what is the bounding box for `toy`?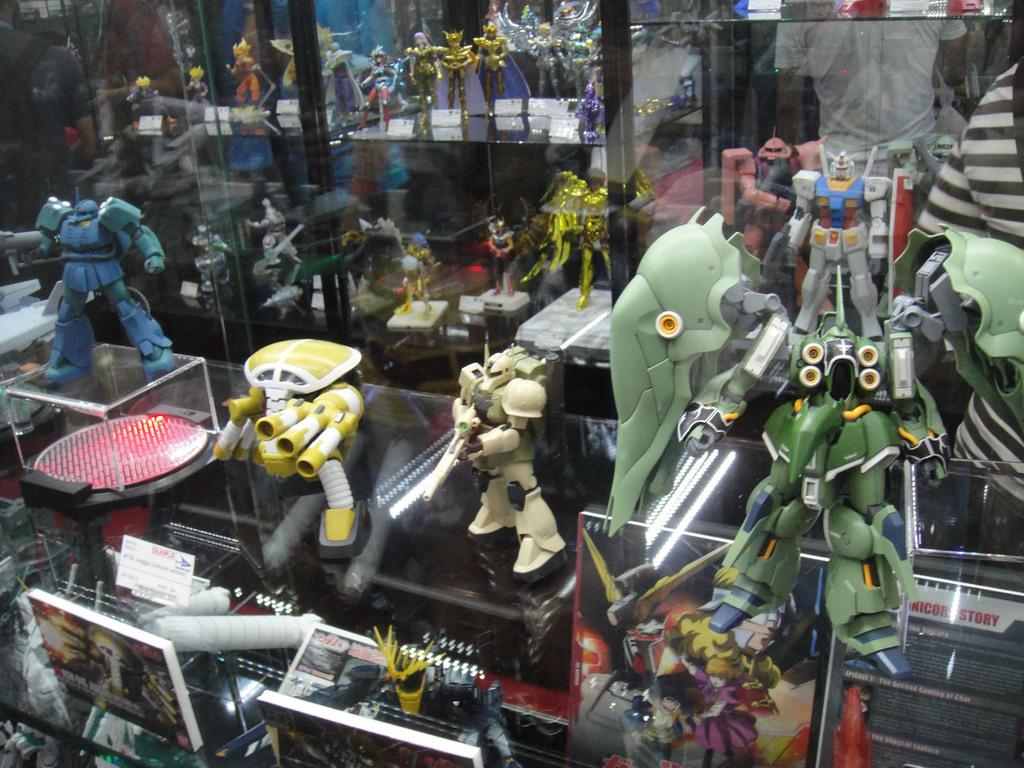
124,72,179,129.
